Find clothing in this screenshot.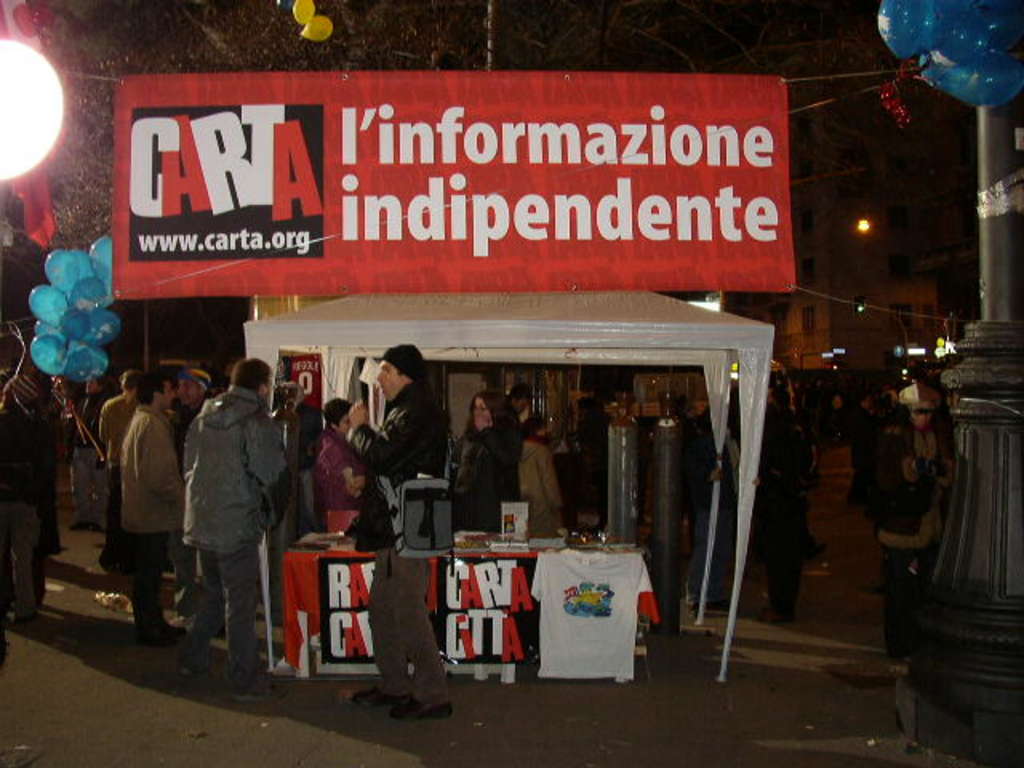
The bounding box for clothing is box=[882, 427, 946, 645].
